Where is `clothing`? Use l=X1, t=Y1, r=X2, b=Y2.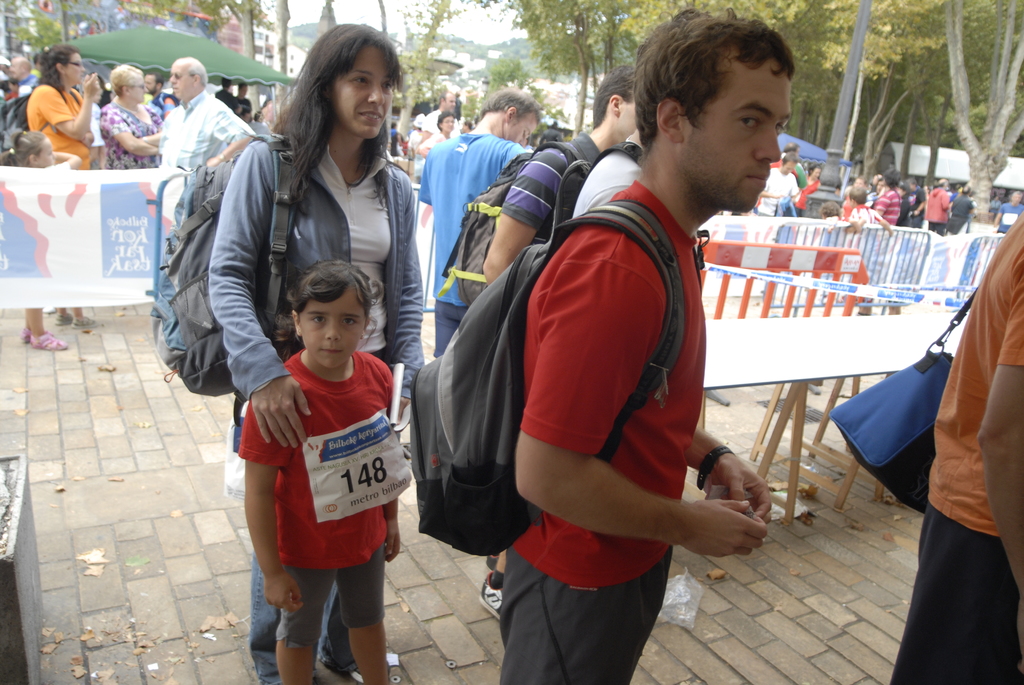
l=505, t=138, r=605, b=239.
